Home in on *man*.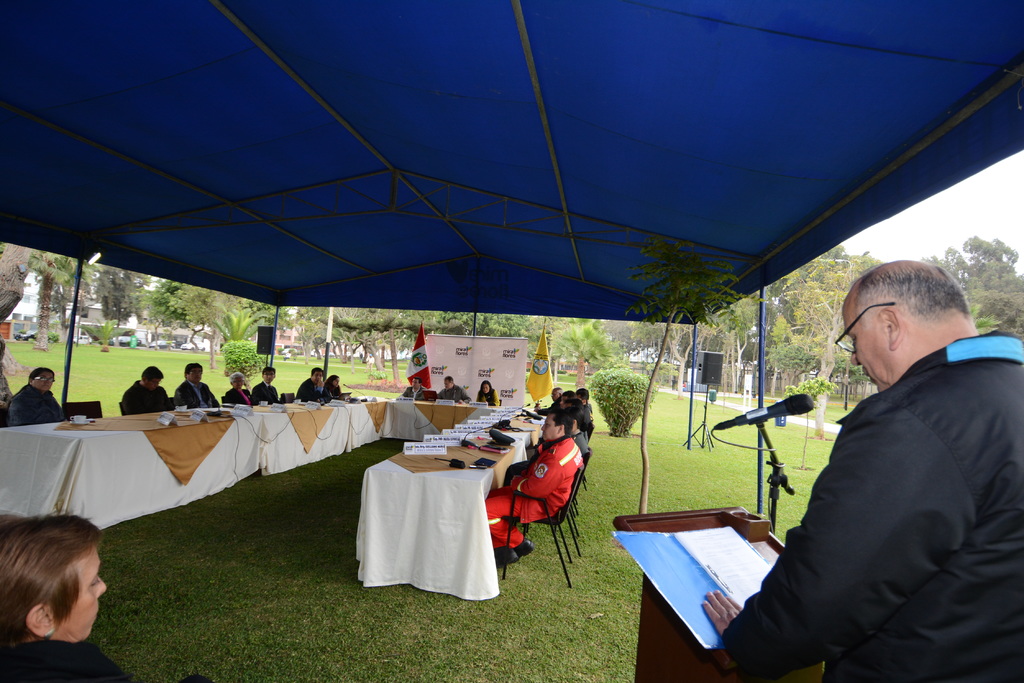
Homed in at 701/258/1023/682.
